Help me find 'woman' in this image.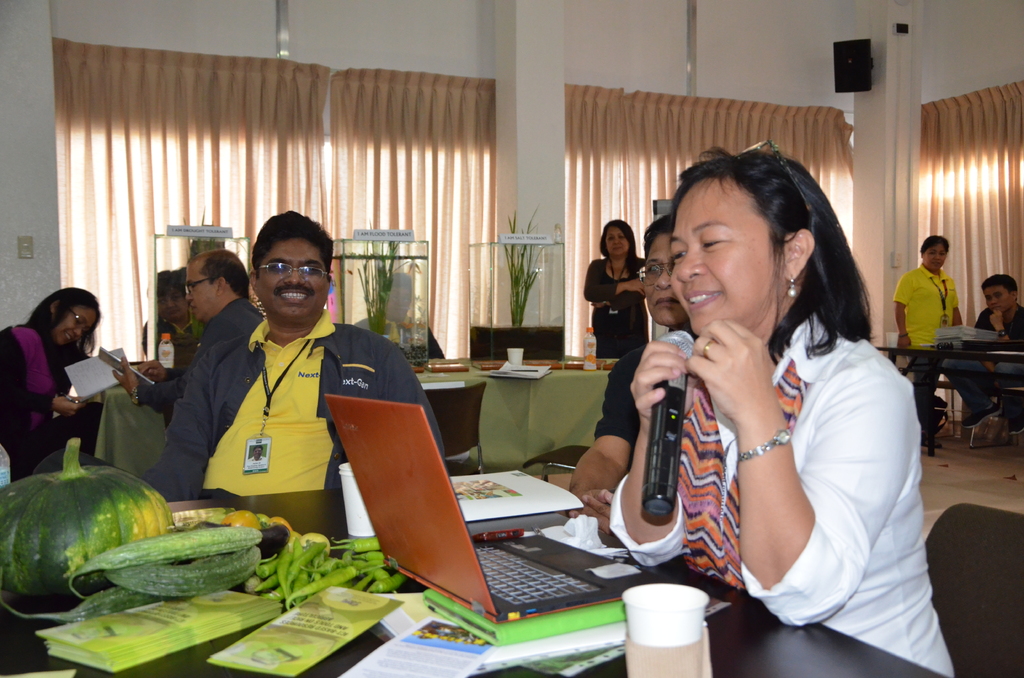
Found it: pyautogui.locateOnScreen(0, 285, 103, 483).
